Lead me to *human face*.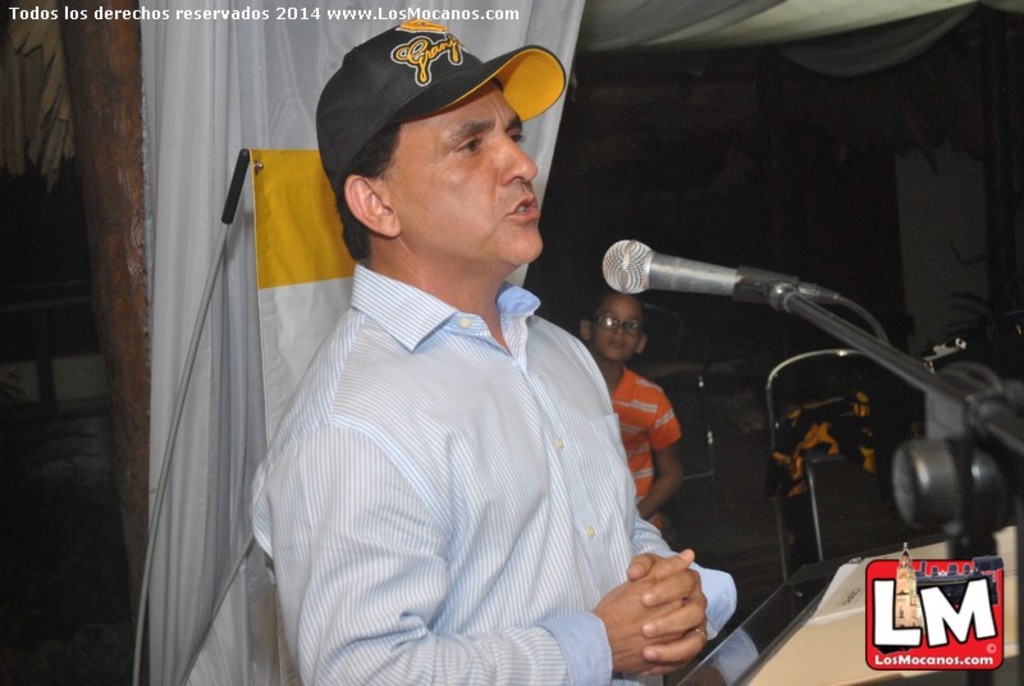
Lead to <box>375,82,545,269</box>.
